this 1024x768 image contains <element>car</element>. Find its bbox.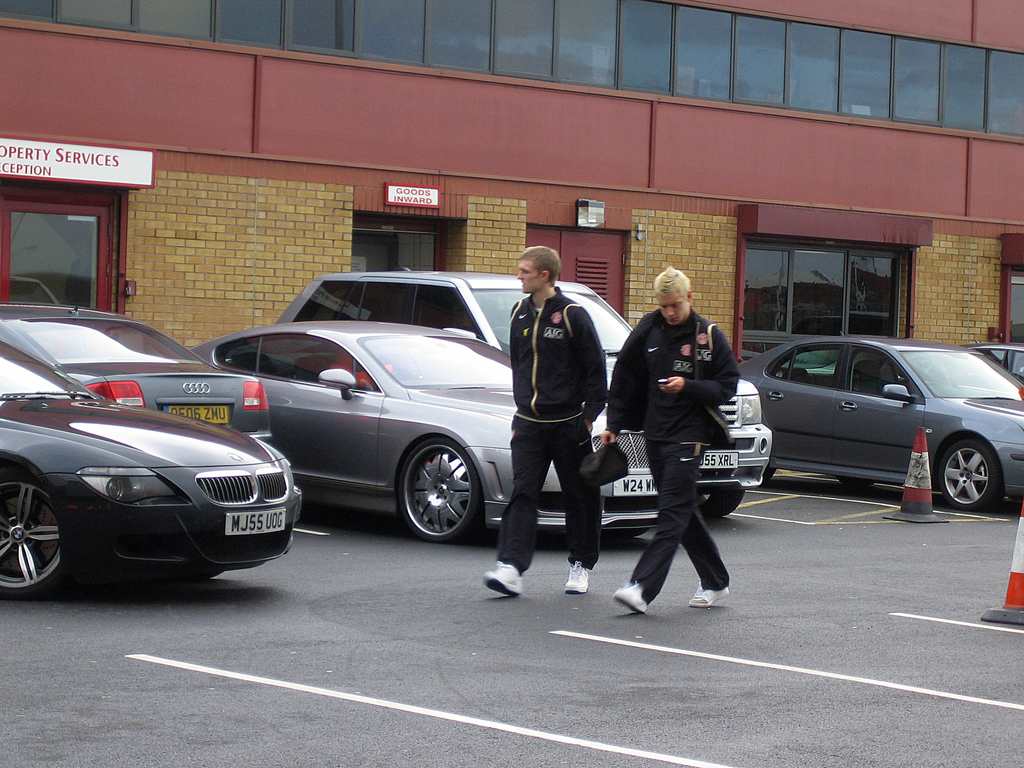
275, 269, 774, 536.
